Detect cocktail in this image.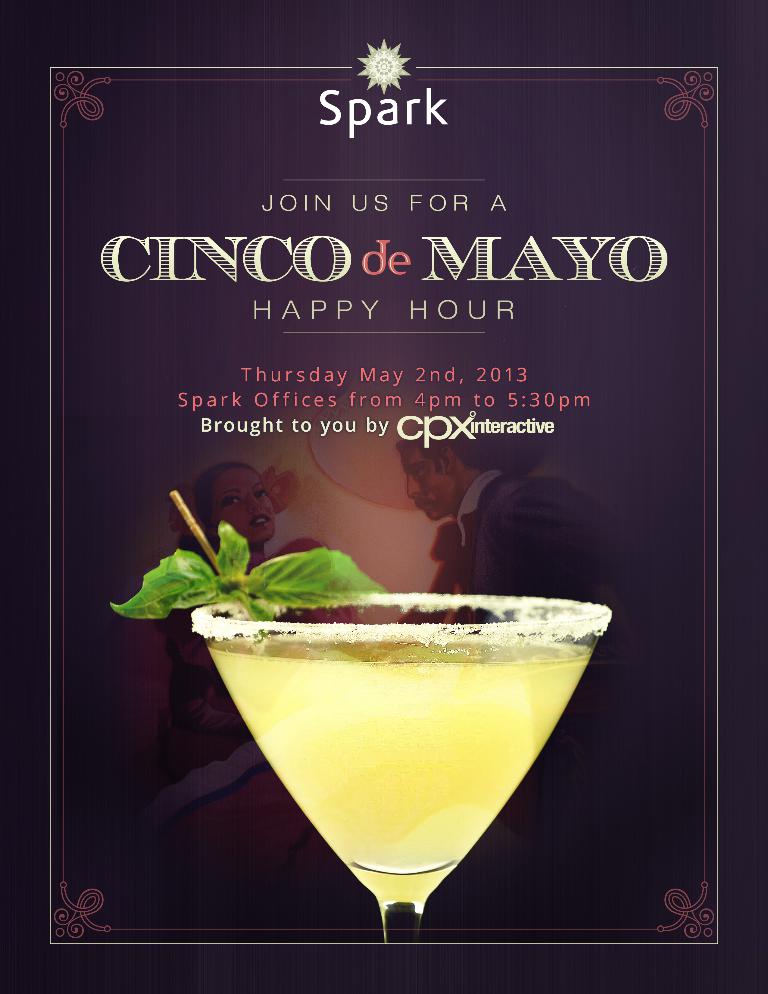
Detection: [106,480,613,944].
